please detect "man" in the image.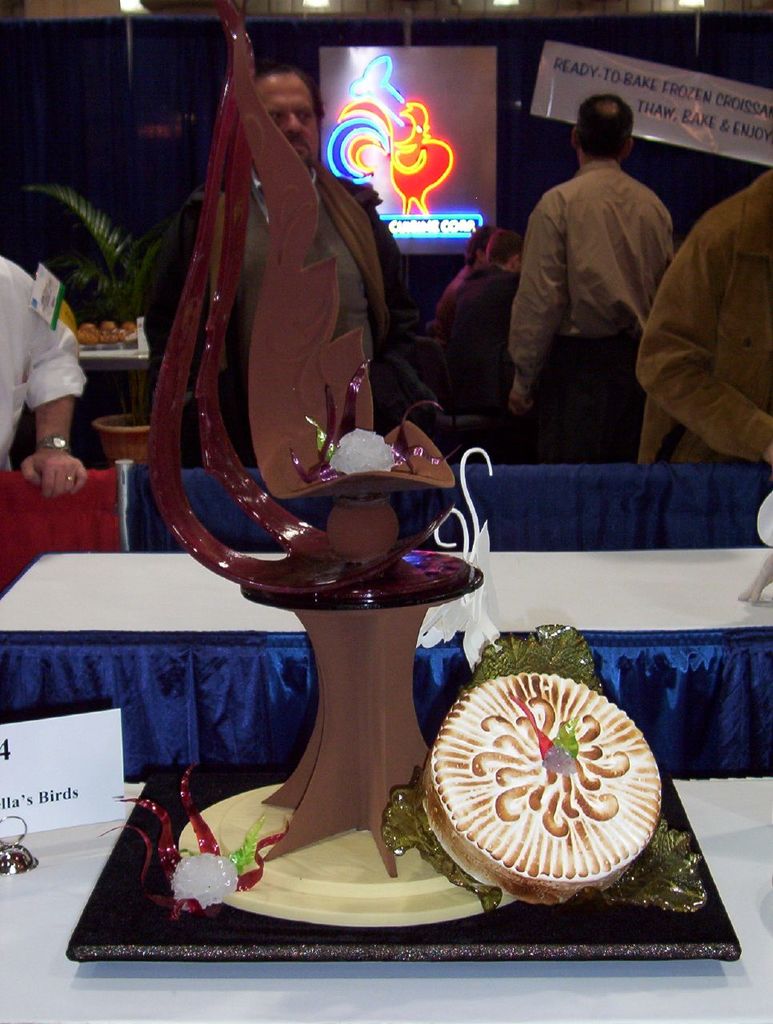
491,94,677,469.
